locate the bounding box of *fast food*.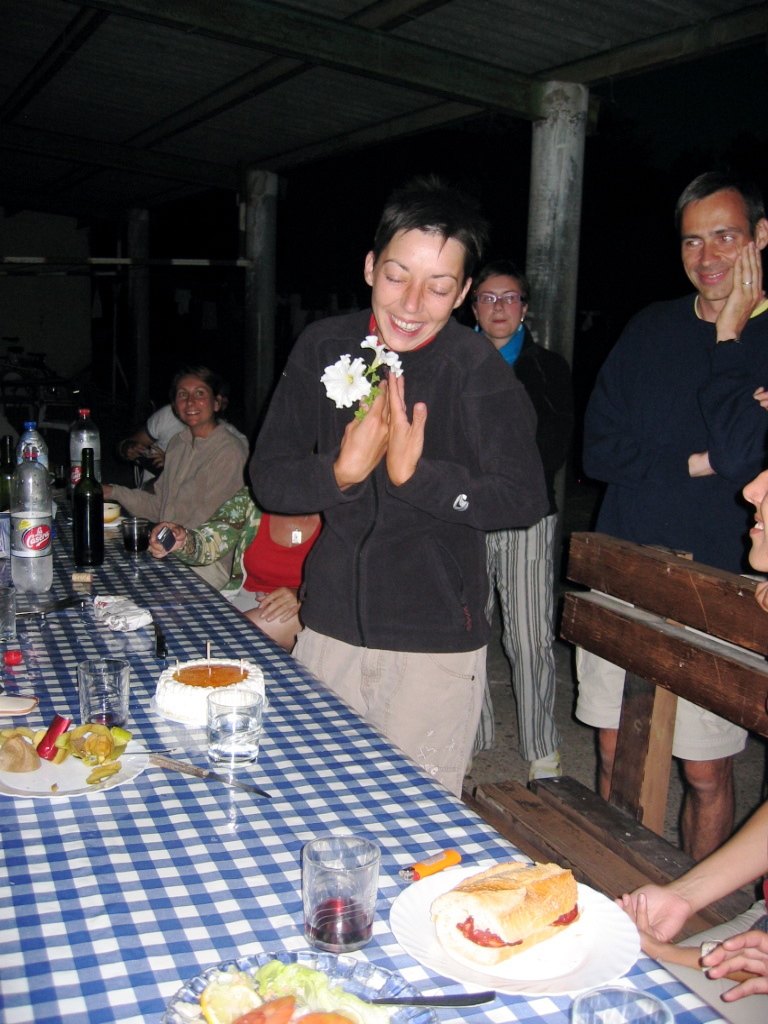
Bounding box: (414,860,592,962).
